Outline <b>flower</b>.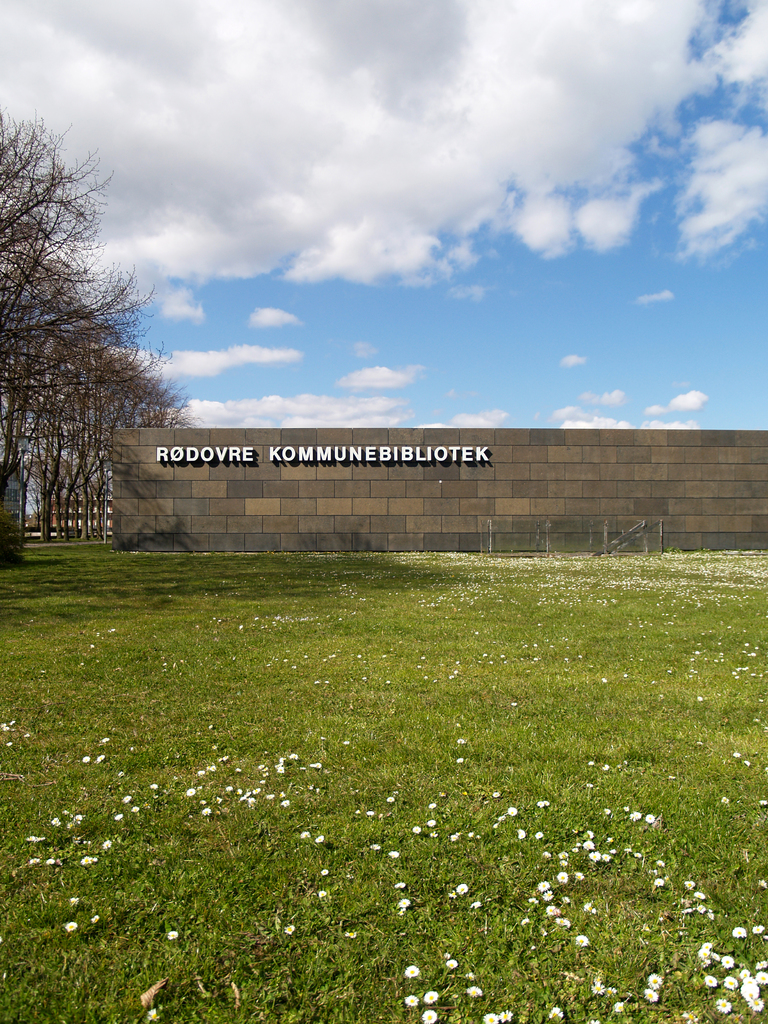
Outline: 587/1020/597/1023.
